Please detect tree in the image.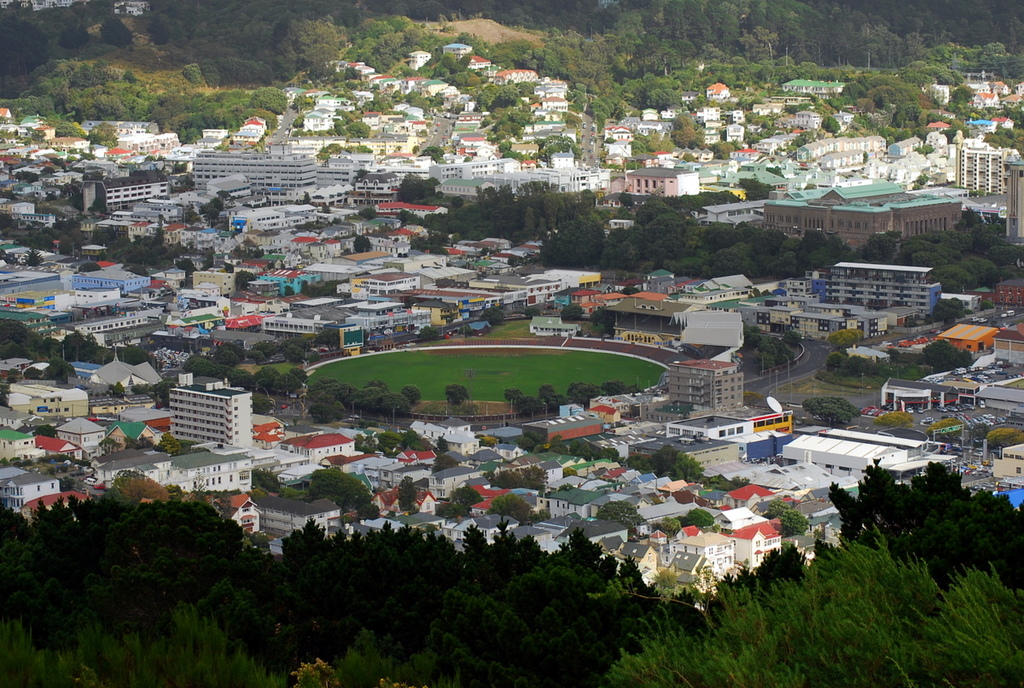
region(621, 455, 648, 469).
